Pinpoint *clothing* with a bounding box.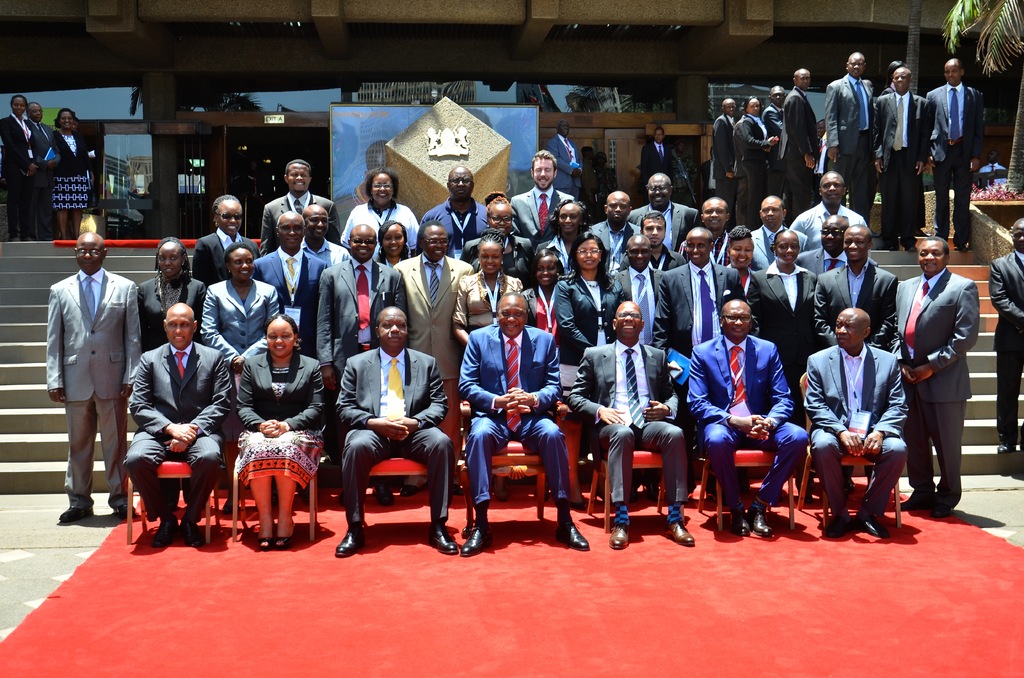
(808, 344, 907, 521).
